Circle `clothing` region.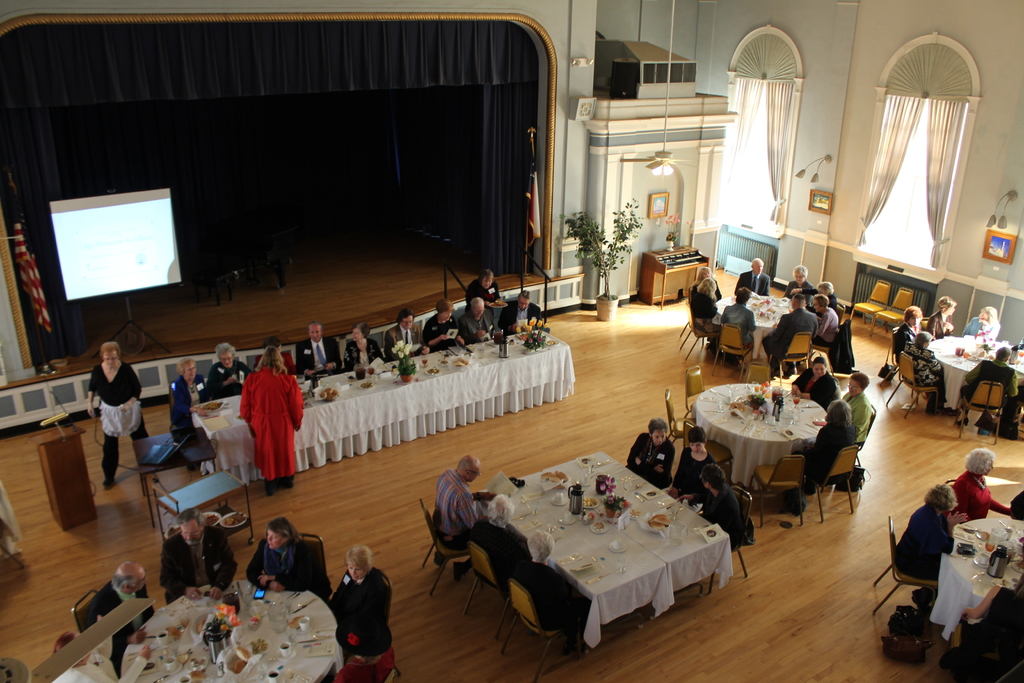
Region: Rect(475, 519, 531, 580).
